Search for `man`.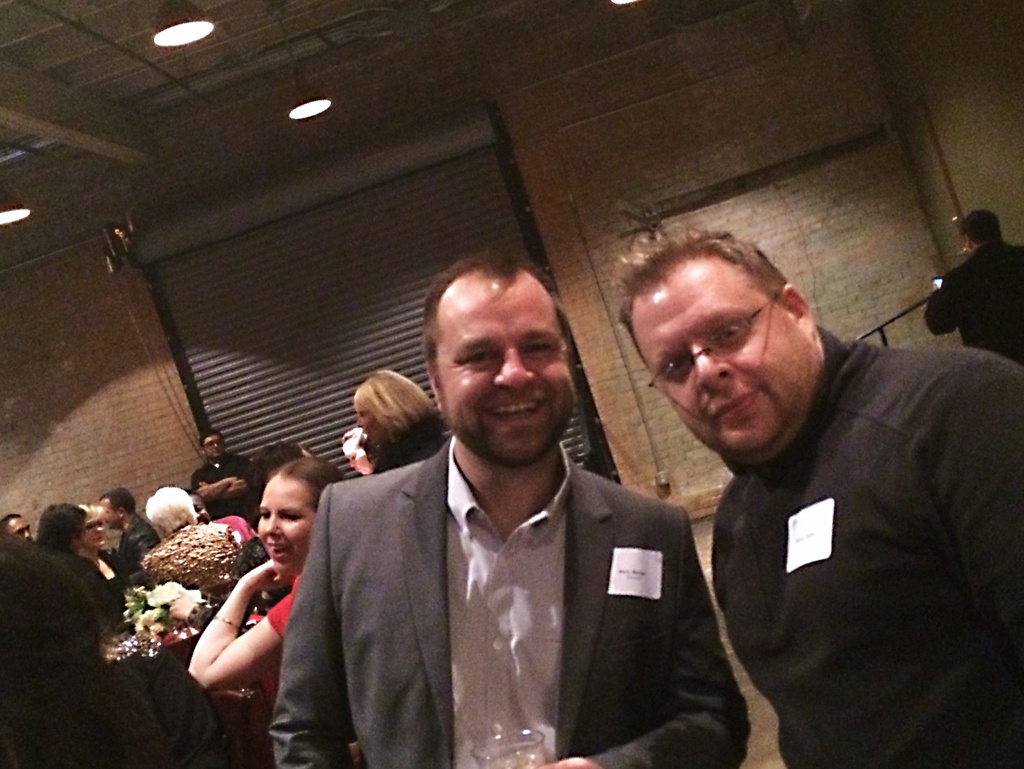
Found at [left=0, top=497, right=223, bottom=740].
